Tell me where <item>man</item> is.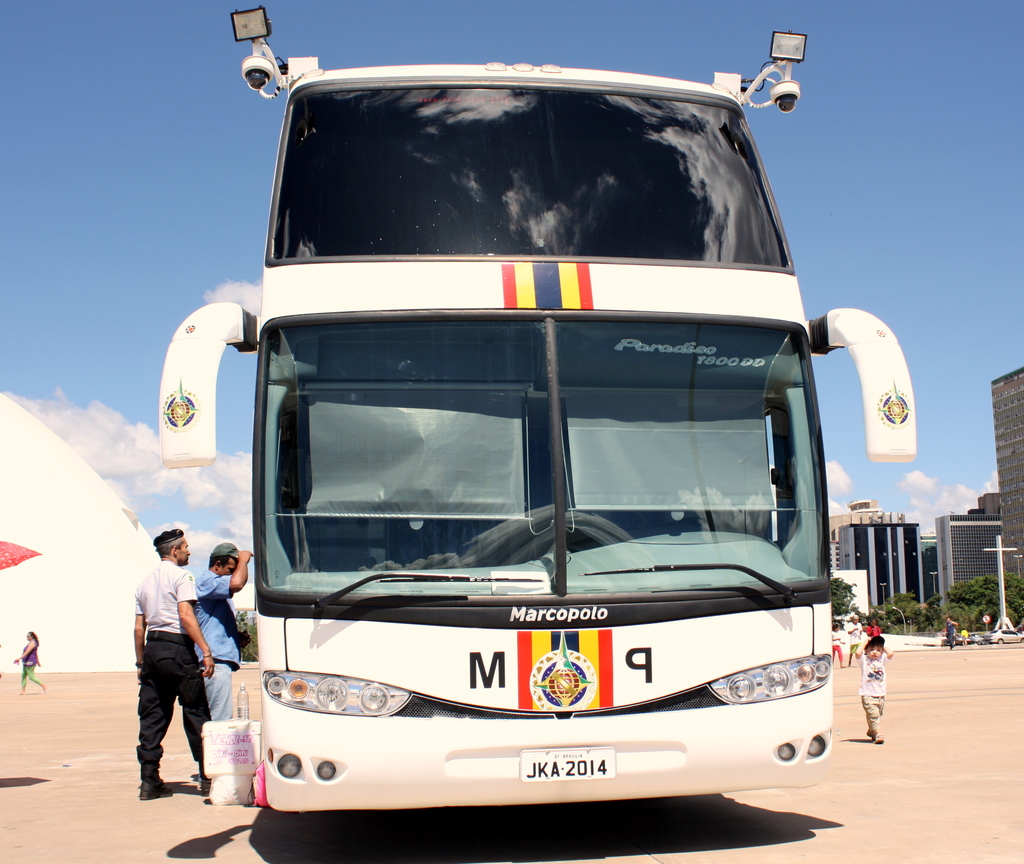
<item>man</item> is at 202/541/272/734.
